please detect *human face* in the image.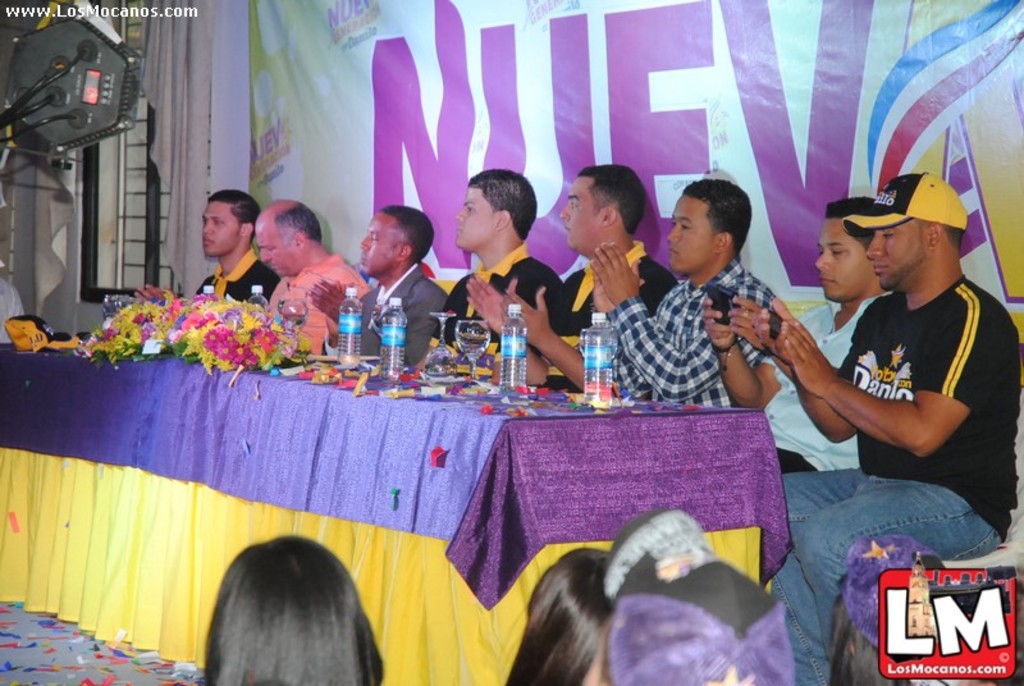
detection(358, 210, 402, 275).
